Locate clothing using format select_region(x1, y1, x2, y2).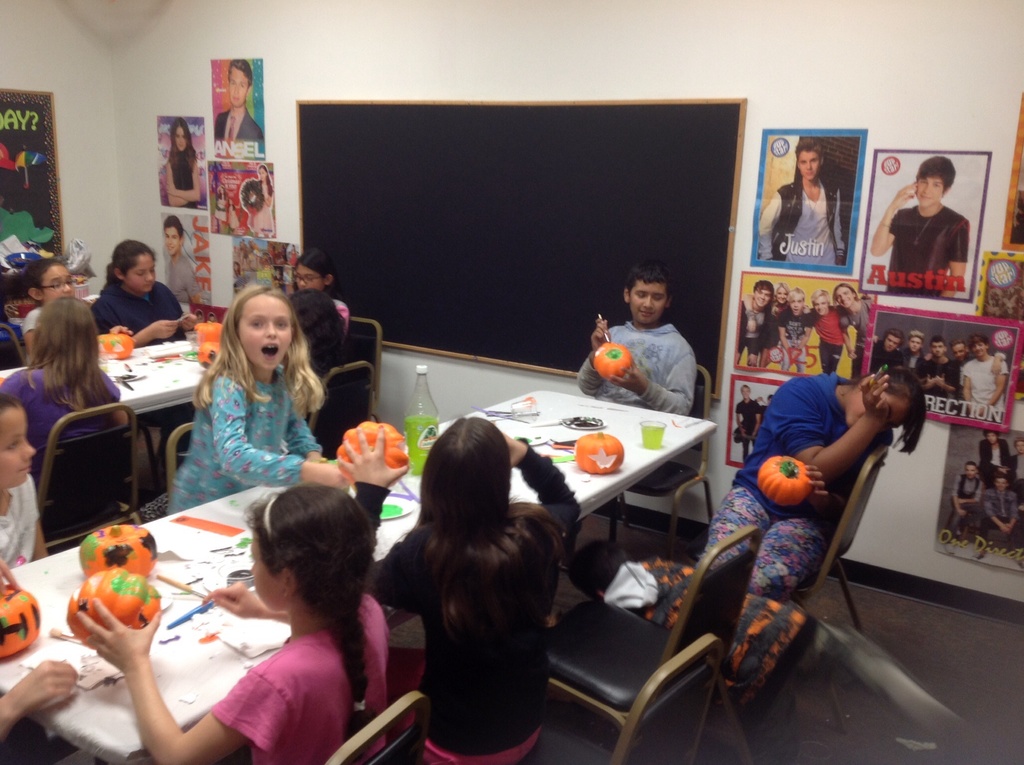
select_region(586, 302, 709, 415).
